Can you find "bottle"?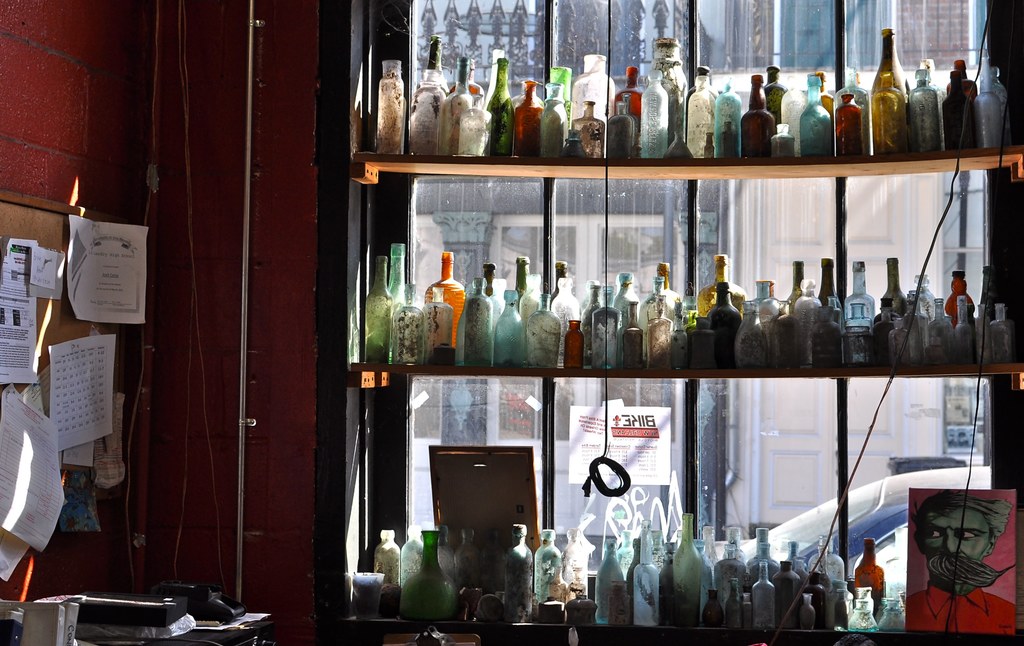
Yes, bounding box: Rect(704, 279, 743, 364).
